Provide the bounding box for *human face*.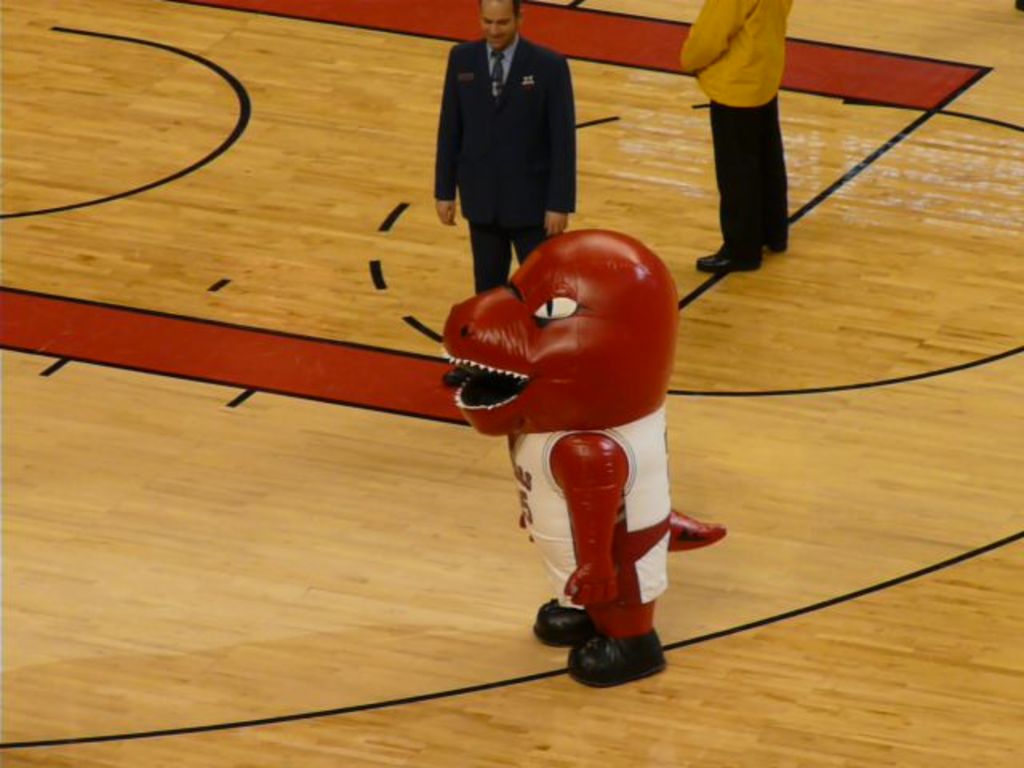
rect(478, 0, 515, 54).
